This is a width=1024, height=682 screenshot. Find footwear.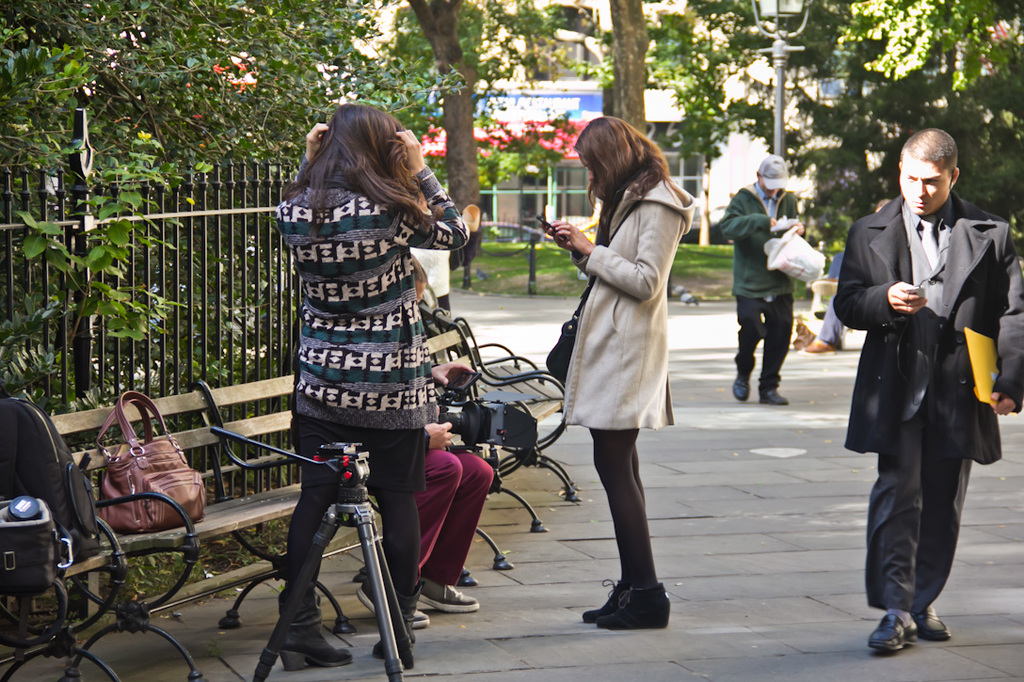
Bounding box: [x1=801, y1=339, x2=836, y2=355].
